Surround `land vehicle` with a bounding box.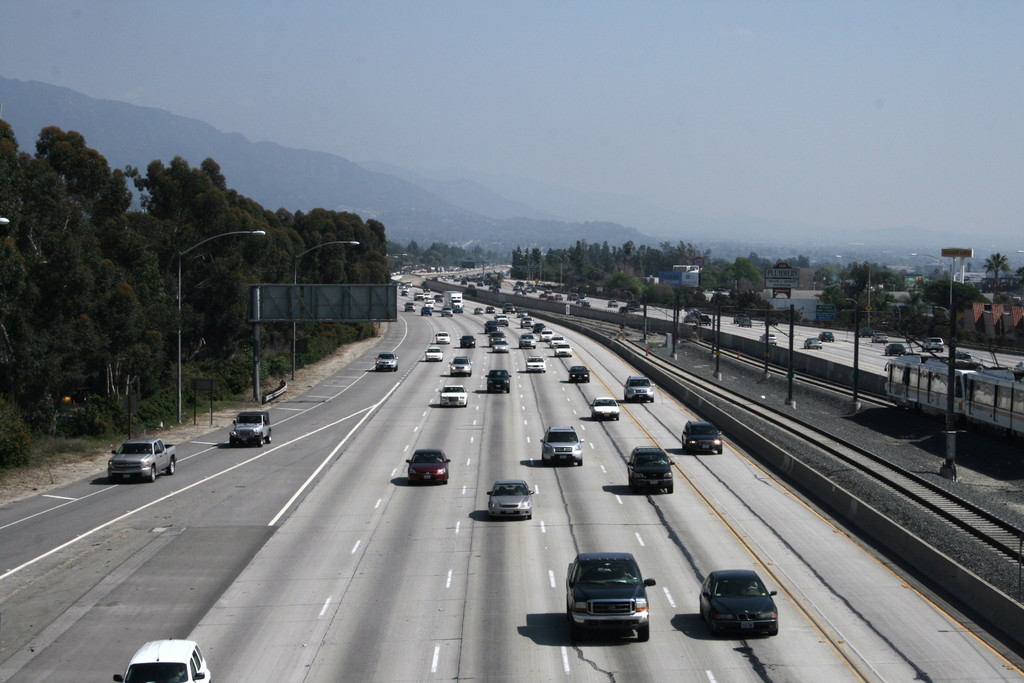
region(687, 306, 702, 316).
